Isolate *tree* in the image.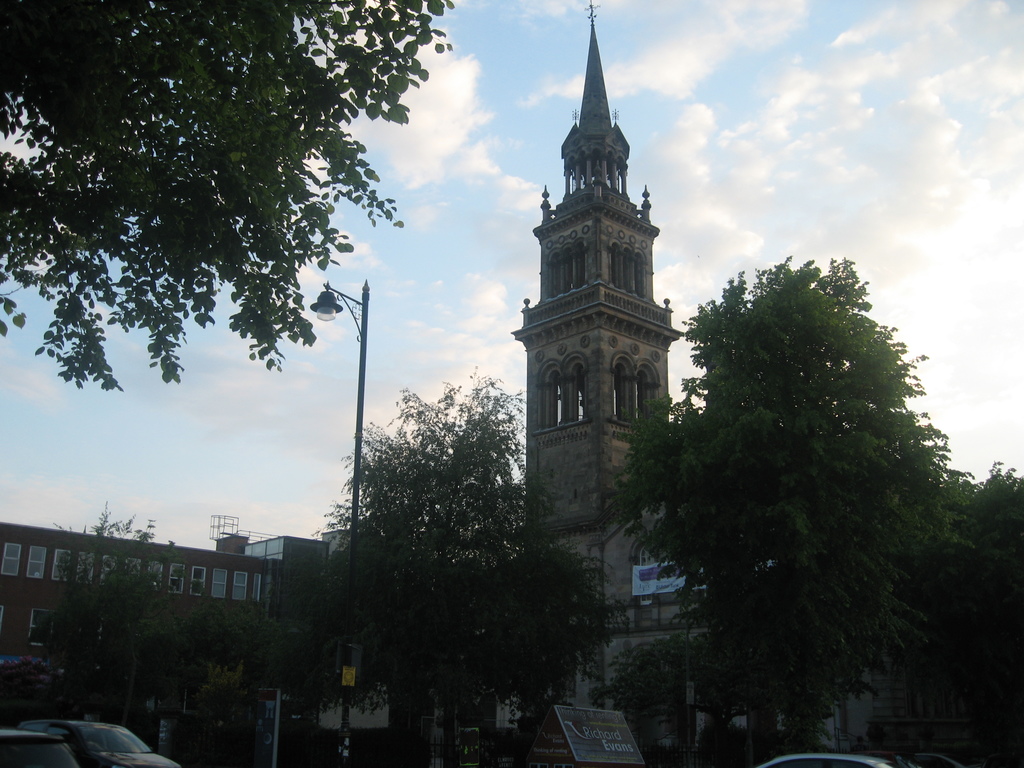
Isolated region: region(943, 463, 1023, 767).
